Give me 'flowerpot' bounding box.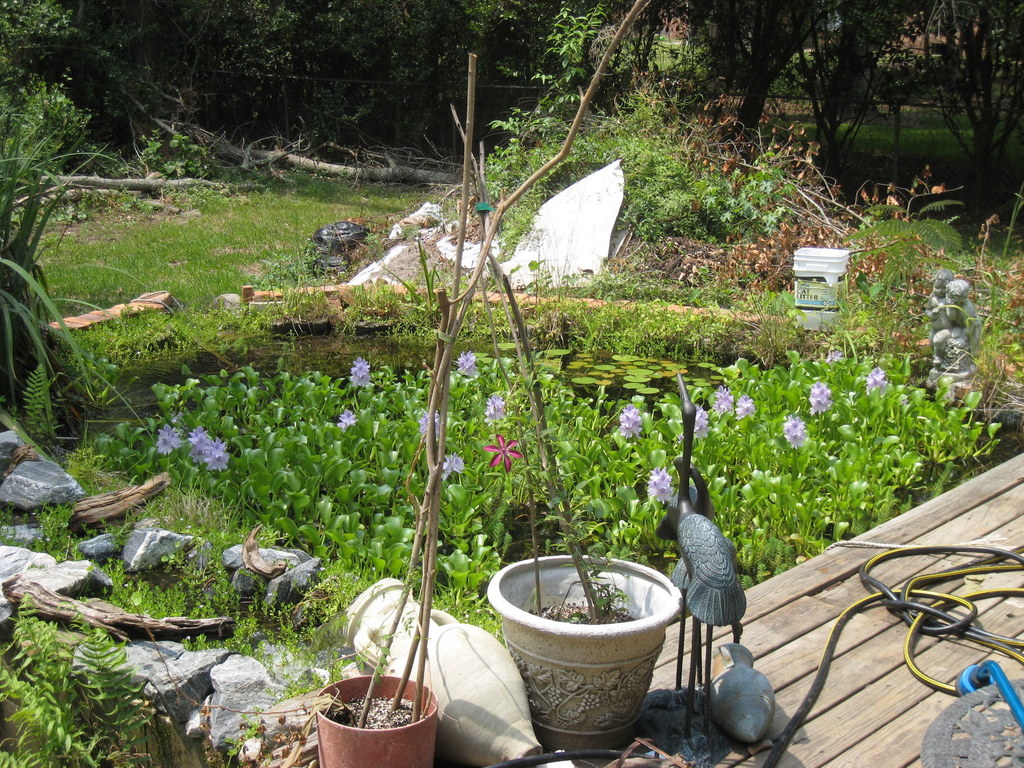
[left=312, top=680, right=425, bottom=765].
